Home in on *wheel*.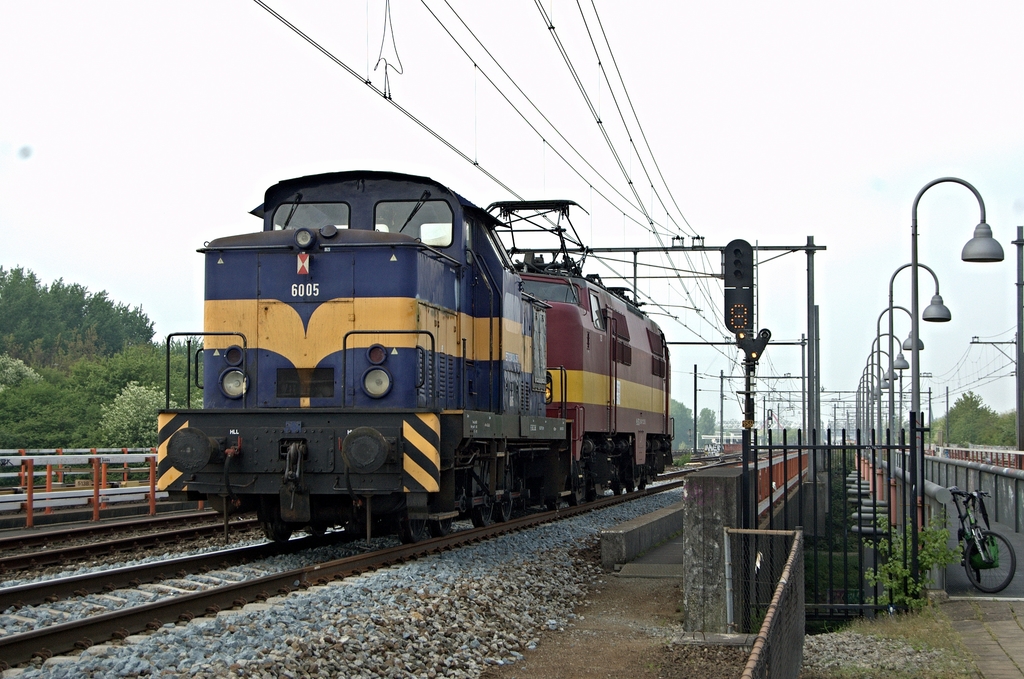
Homed in at x1=496, y1=495, x2=515, y2=523.
